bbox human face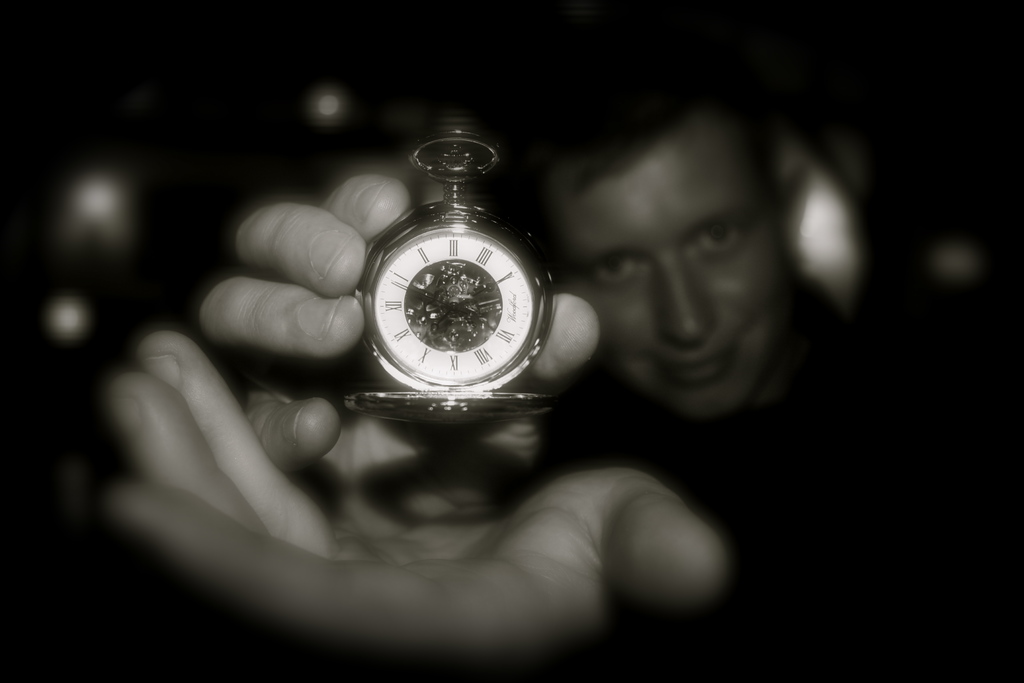
left=554, top=133, right=780, bottom=408
